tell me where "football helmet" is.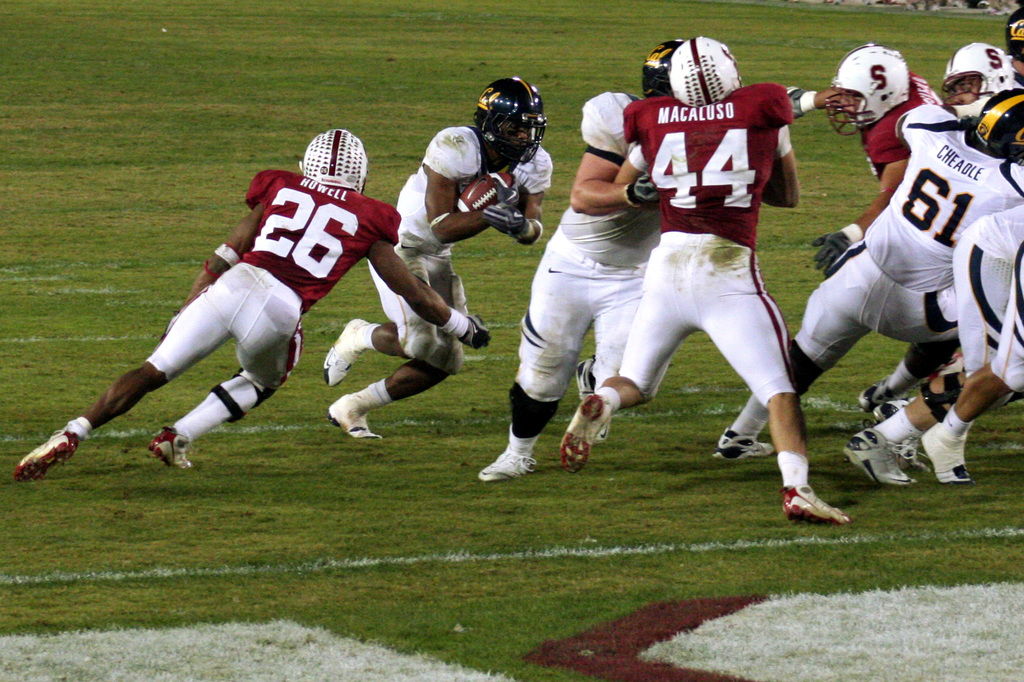
"football helmet" is at (939, 40, 1007, 122).
